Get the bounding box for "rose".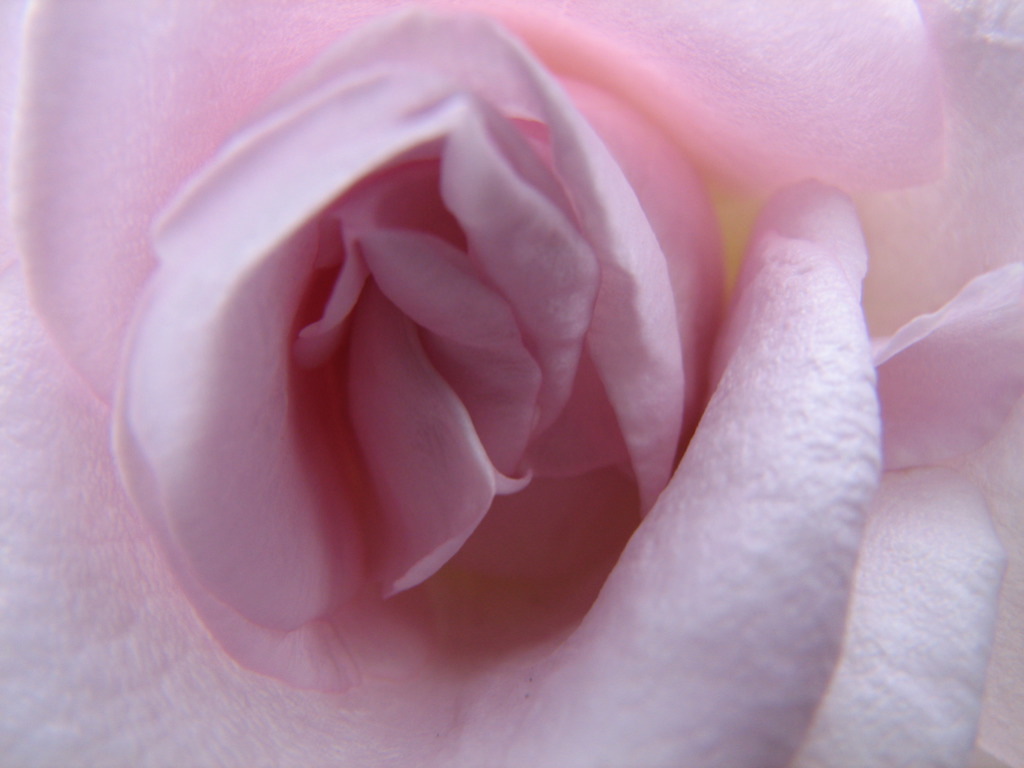
rect(0, 0, 1023, 767).
